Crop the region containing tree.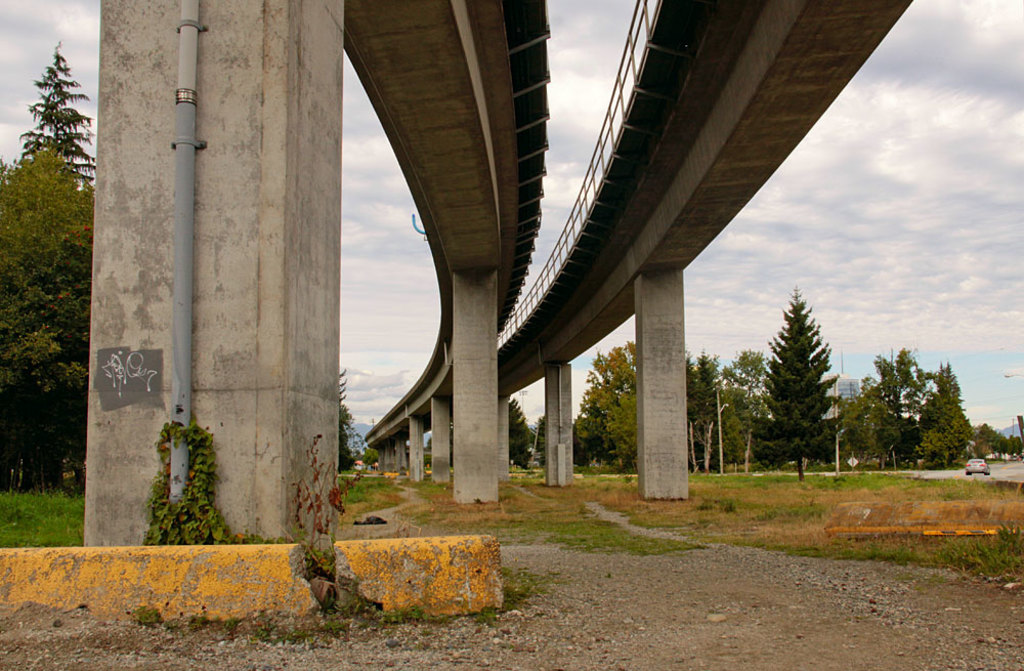
Crop region: crop(505, 399, 531, 469).
